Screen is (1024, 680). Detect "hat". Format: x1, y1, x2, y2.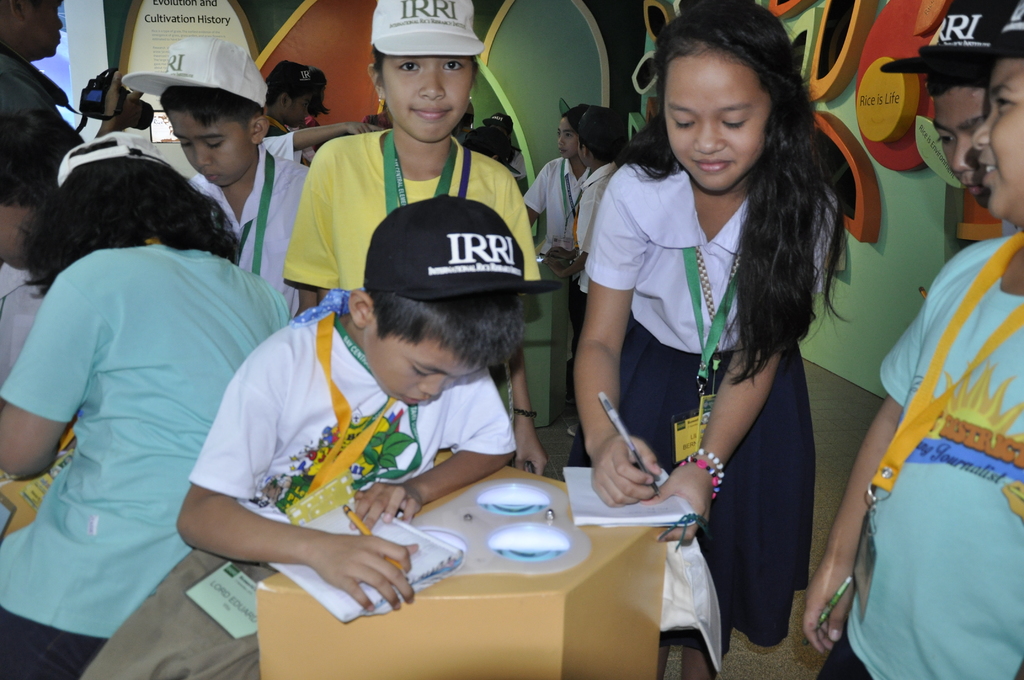
367, 0, 485, 56.
